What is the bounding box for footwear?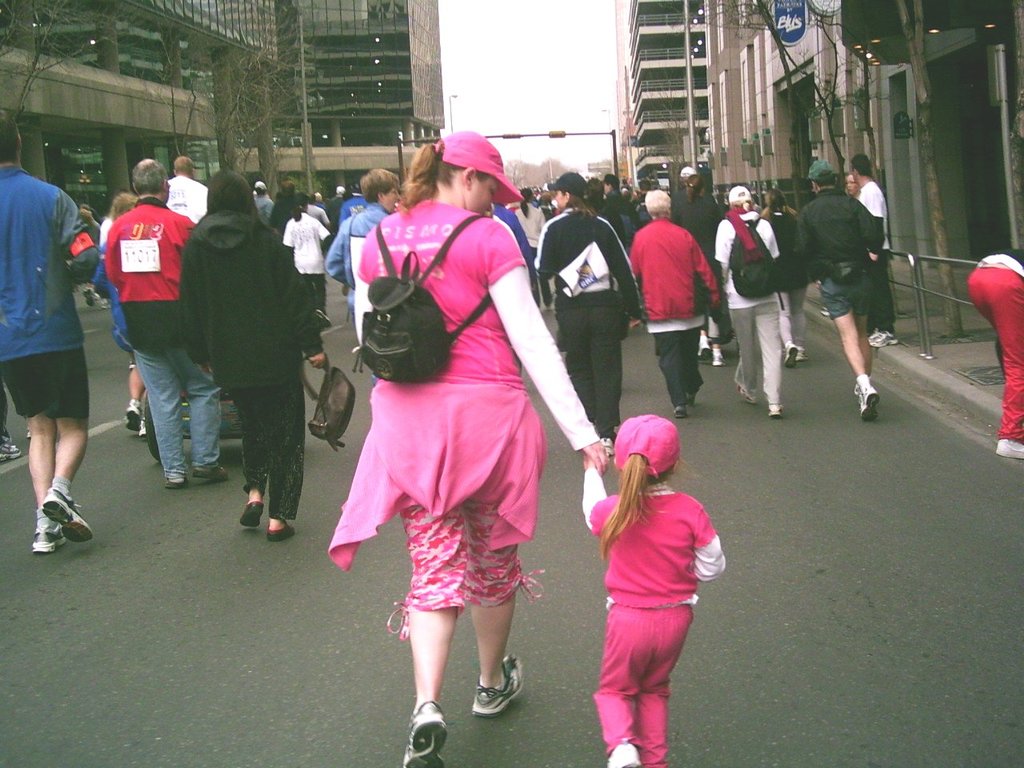
bbox=(709, 346, 725, 366).
